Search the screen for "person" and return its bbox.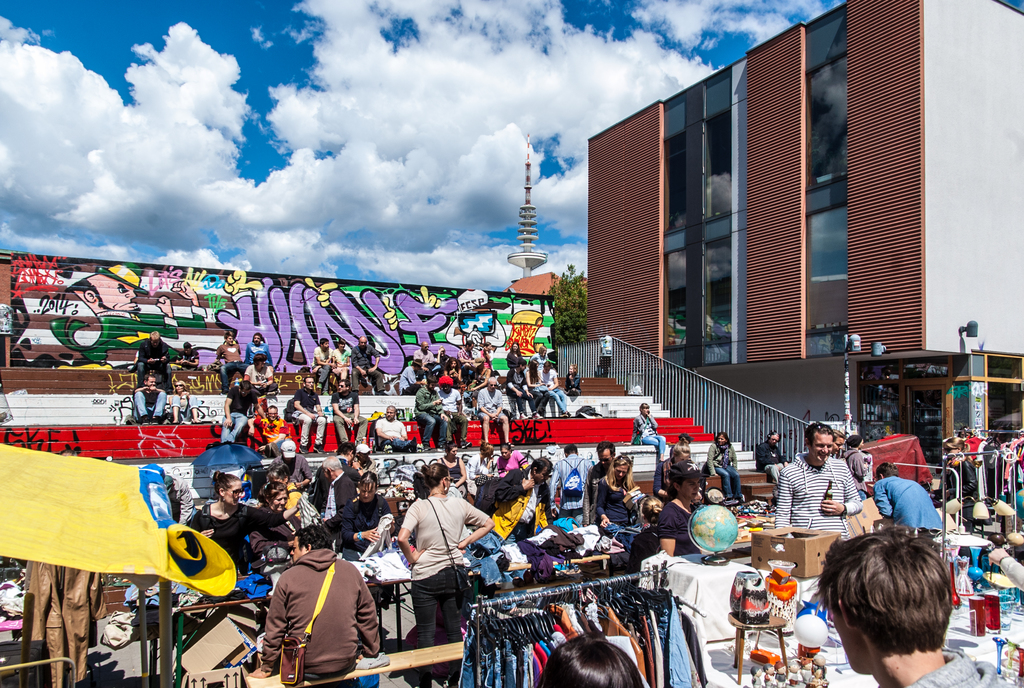
Found: {"x1": 624, "y1": 492, "x2": 659, "y2": 566}.
